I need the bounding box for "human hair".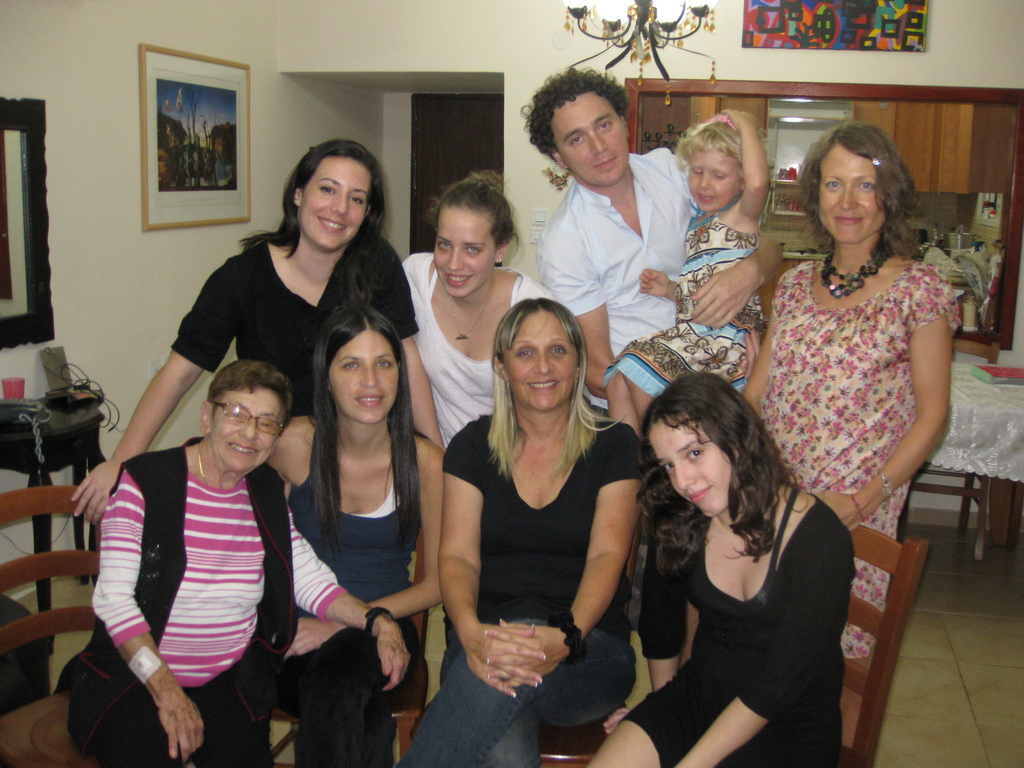
Here it is: [641, 374, 795, 577].
